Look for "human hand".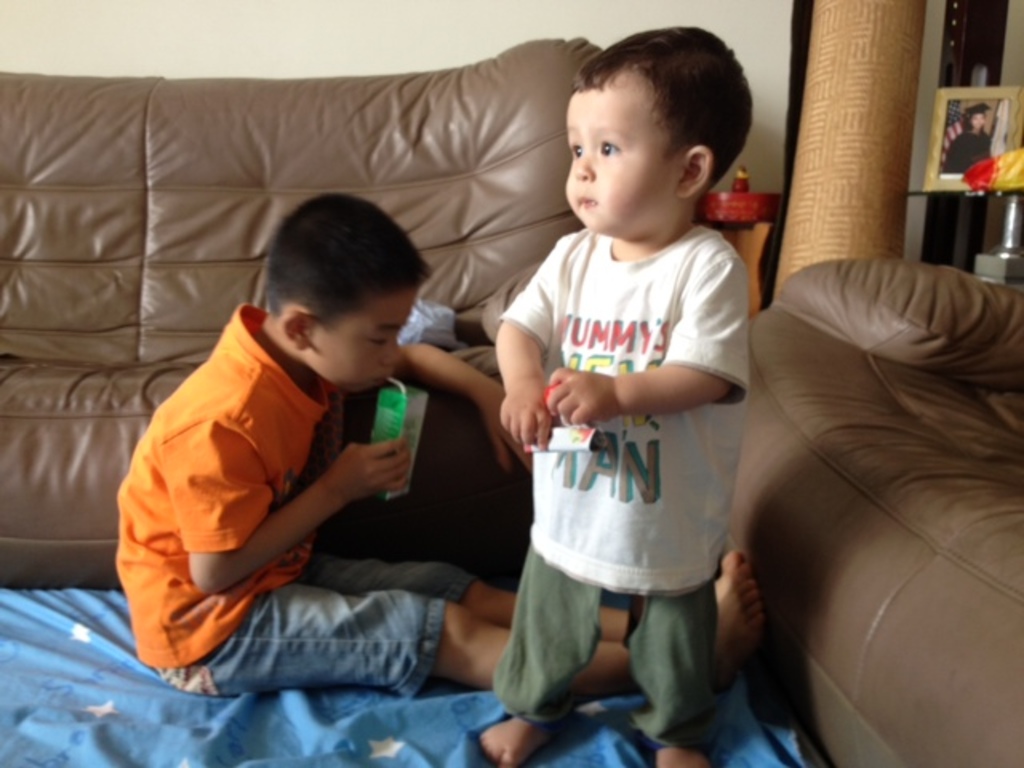
Found: (x1=544, y1=368, x2=619, y2=426).
